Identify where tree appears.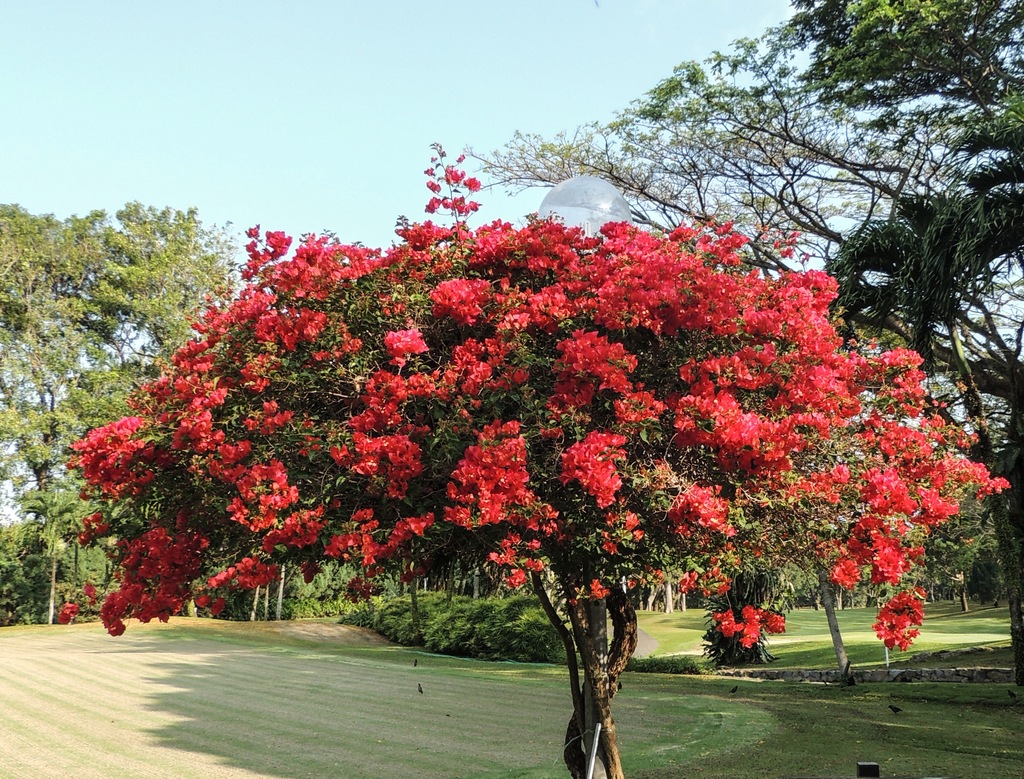
Appears at box=[0, 196, 238, 563].
